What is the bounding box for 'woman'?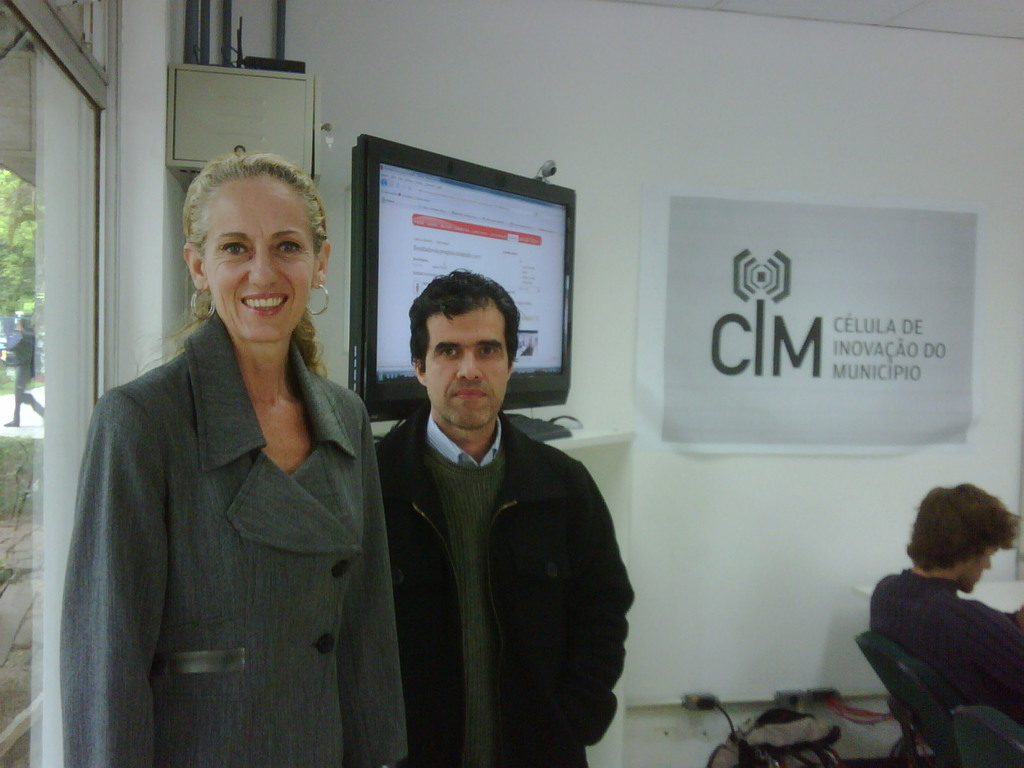
[x1=58, y1=152, x2=424, y2=767].
